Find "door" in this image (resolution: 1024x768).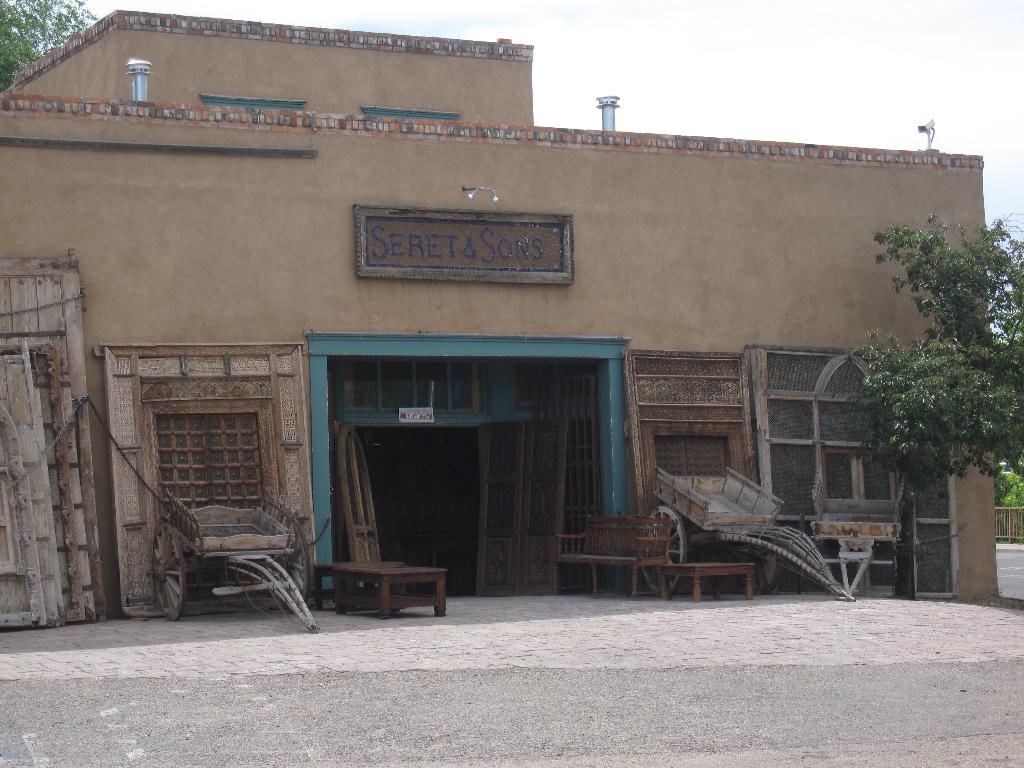
(458, 419, 570, 593).
